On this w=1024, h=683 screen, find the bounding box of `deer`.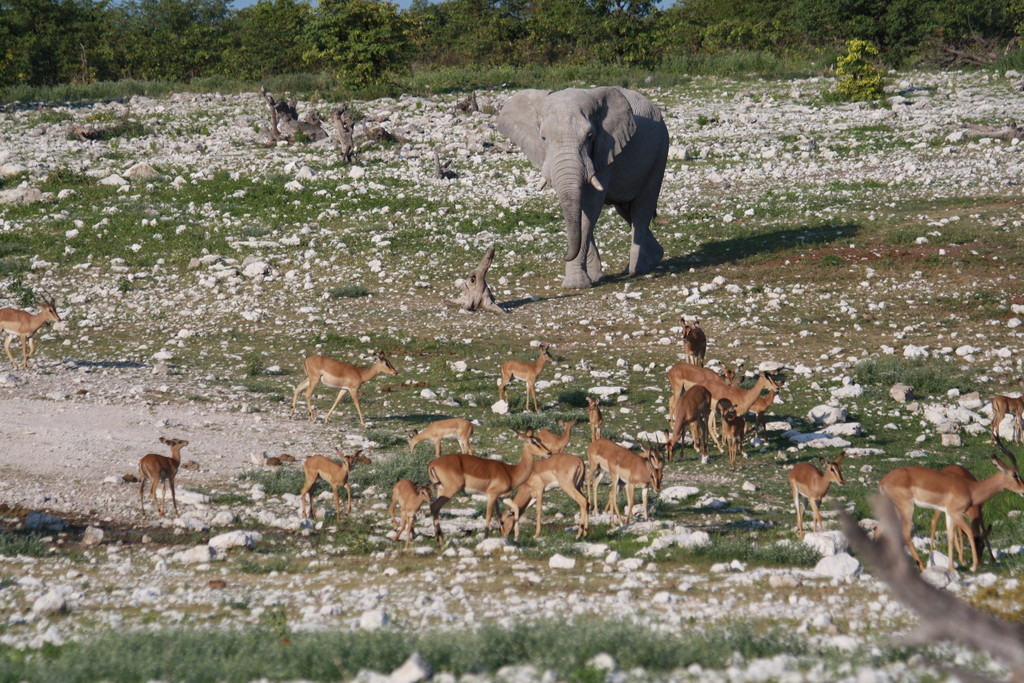
Bounding box: x1=504, y1=453, x2=591, y2=544.
